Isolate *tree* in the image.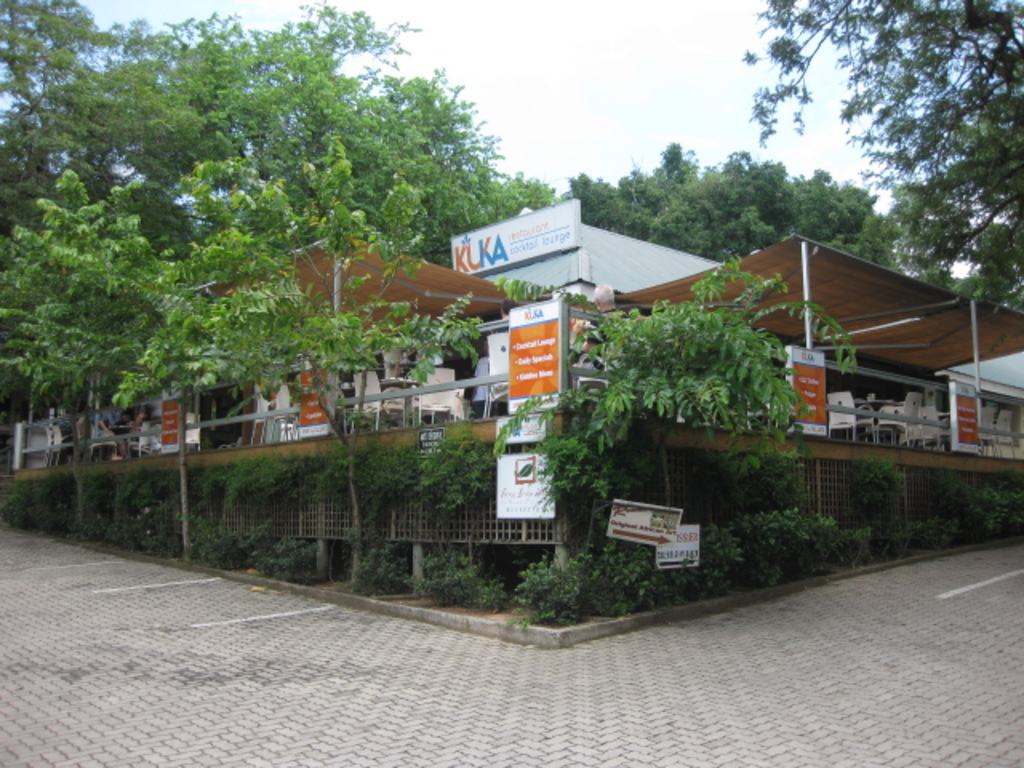
Isolated region: [102,2,488,214].
